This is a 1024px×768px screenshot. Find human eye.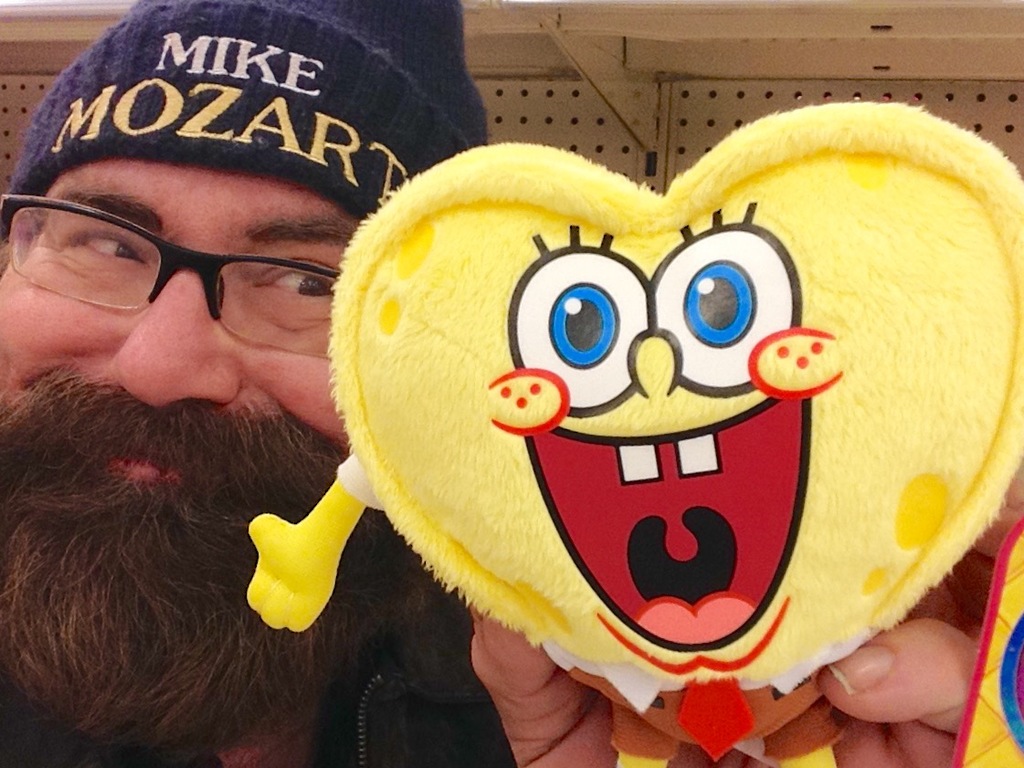
Bounding box: x1=48, y1=223, x2=144, y2=266.
